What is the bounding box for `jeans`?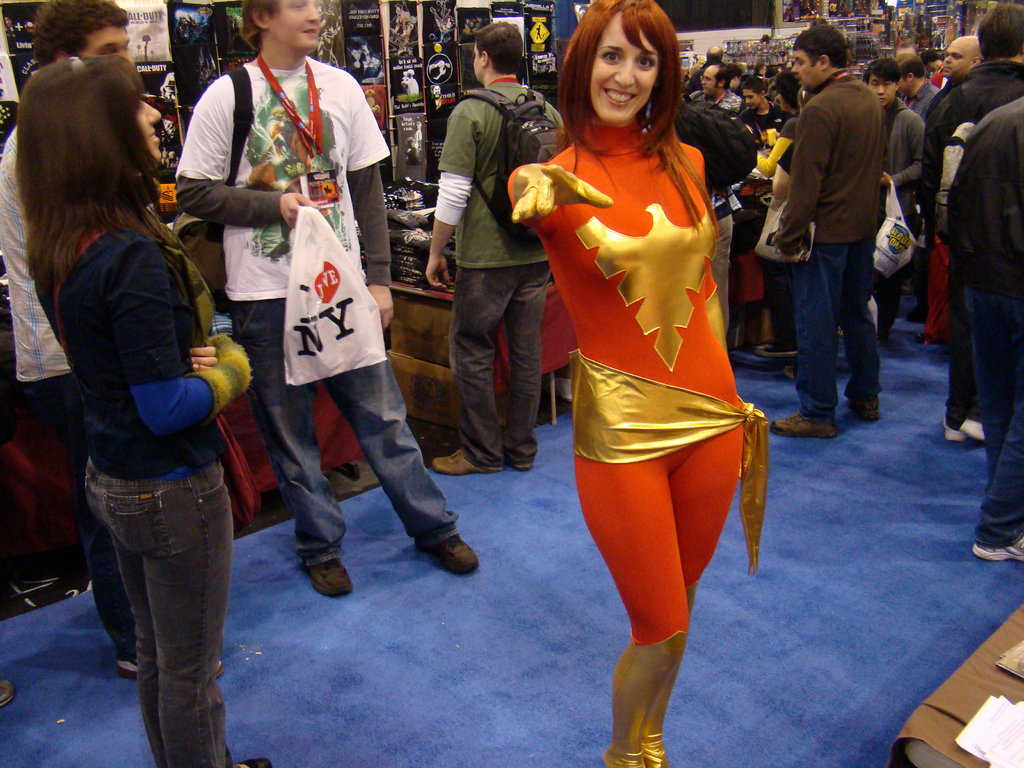
(left=447, top=262, right=551, bottom=469).
